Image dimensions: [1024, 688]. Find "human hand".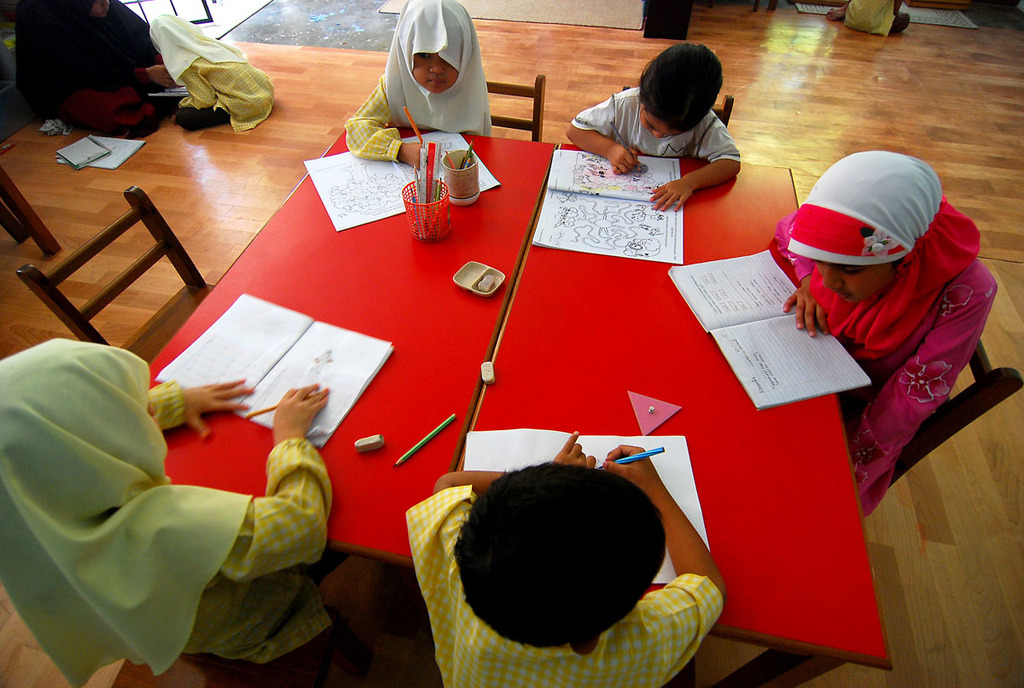
bbox(147, 67, 180, 93).
